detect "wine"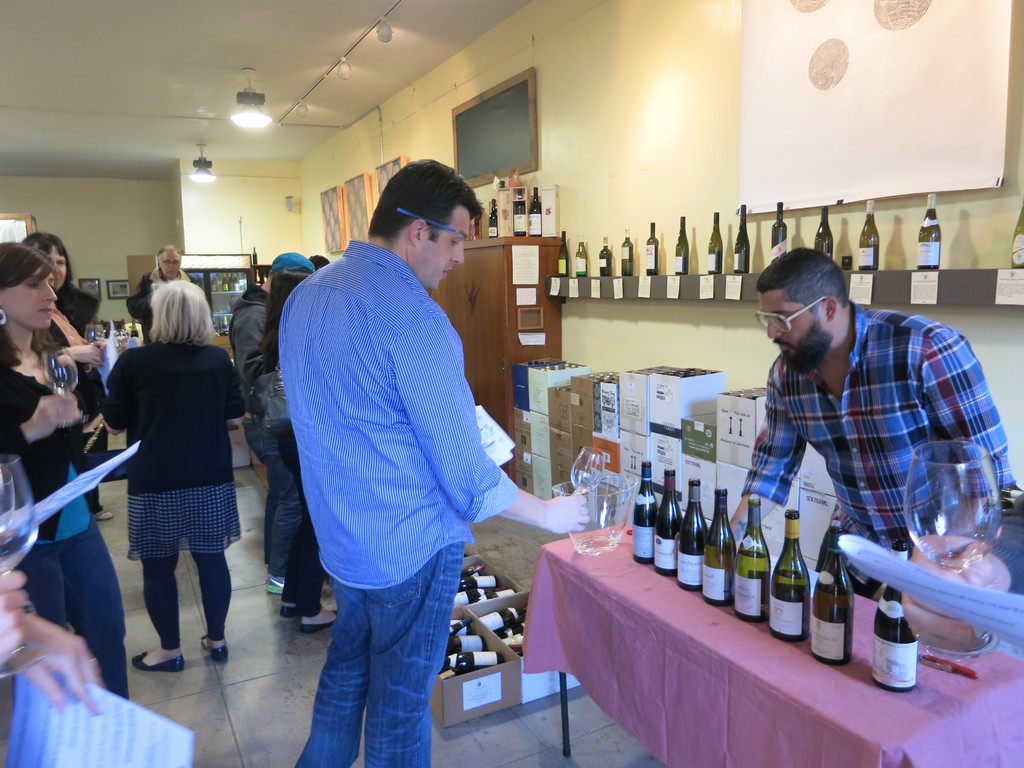
<box>1012,204,1023,268</box>
